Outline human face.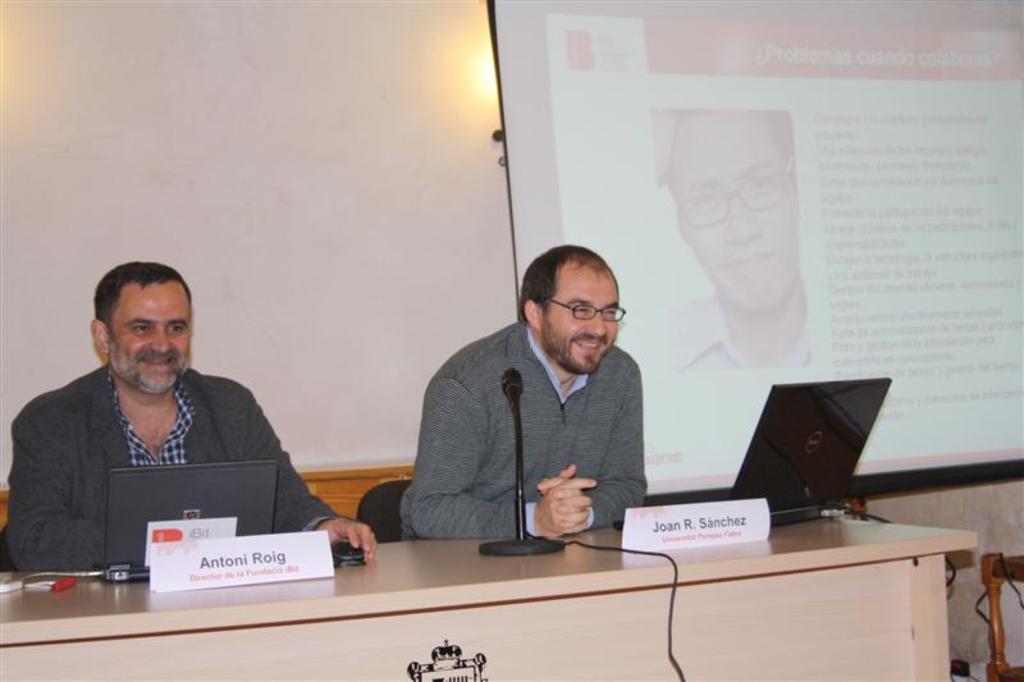
Outline: box(676, 125, 800, 307).
